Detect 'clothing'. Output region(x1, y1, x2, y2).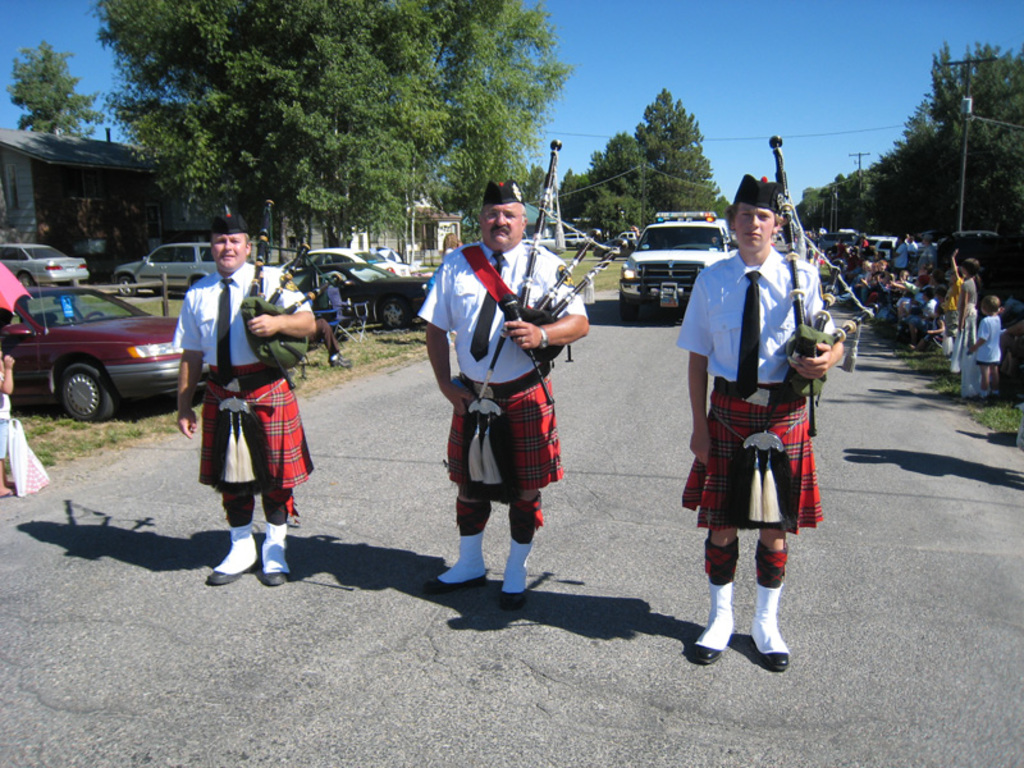
region(0, 369, 6, 456).
